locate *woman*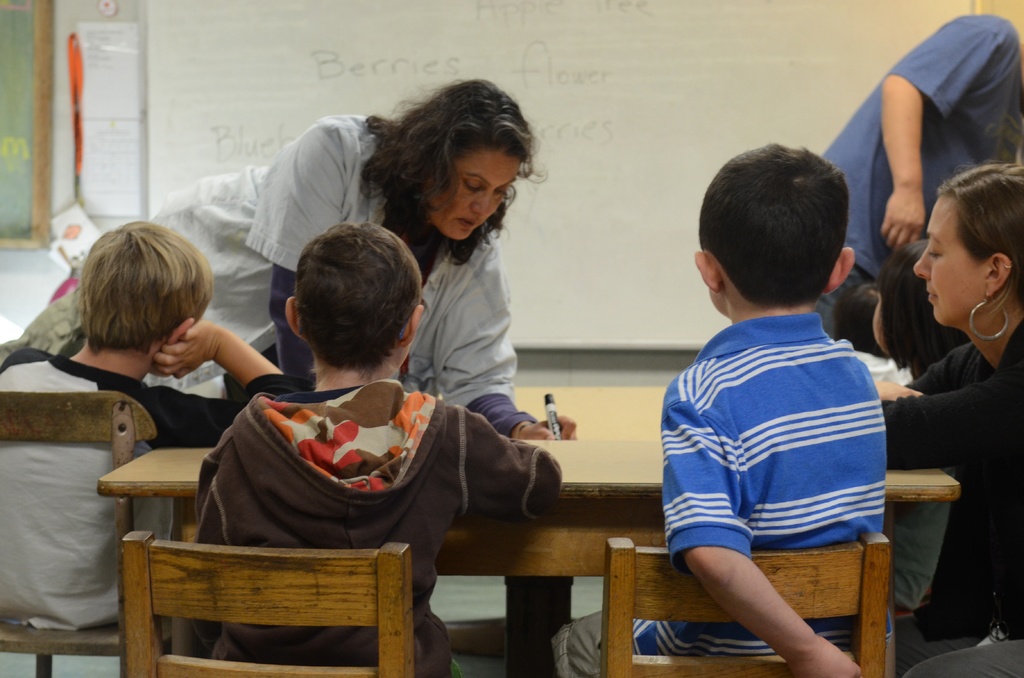
bbox(0, 74, 581, 441)
